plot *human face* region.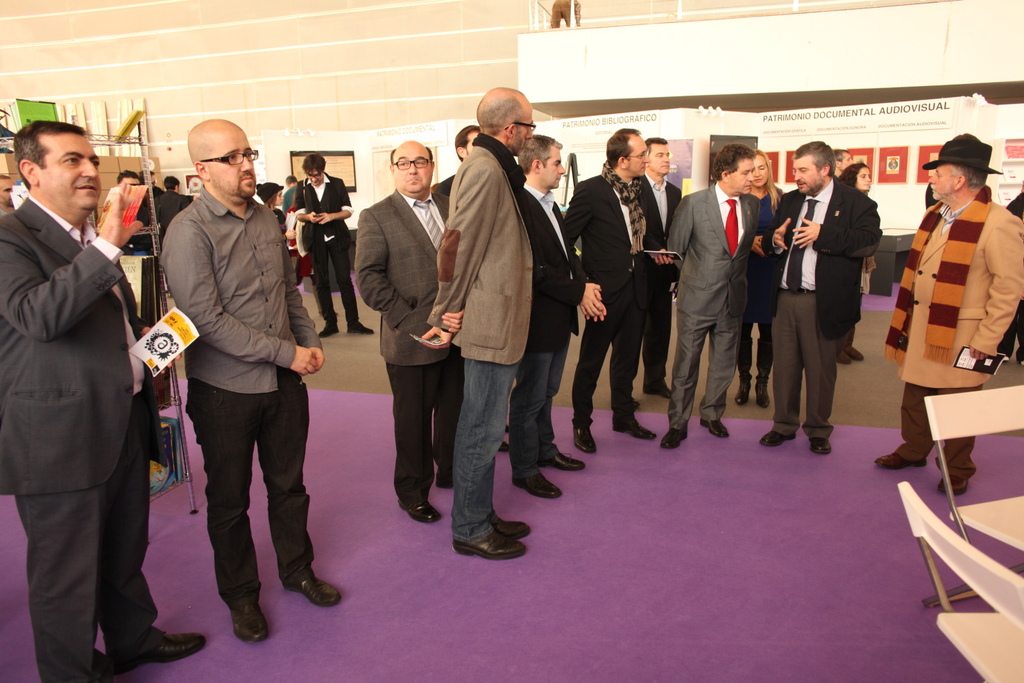
Plotted at region(119, 177, 139, 186).
